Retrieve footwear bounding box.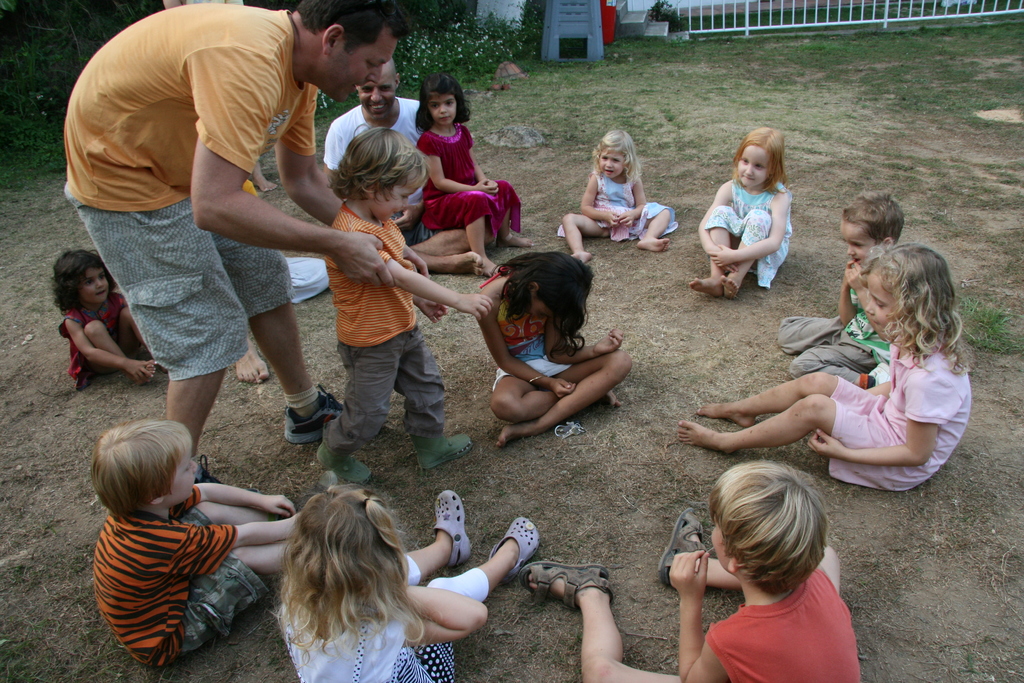
Bounding box: rect(195, 456, 222, 487).
